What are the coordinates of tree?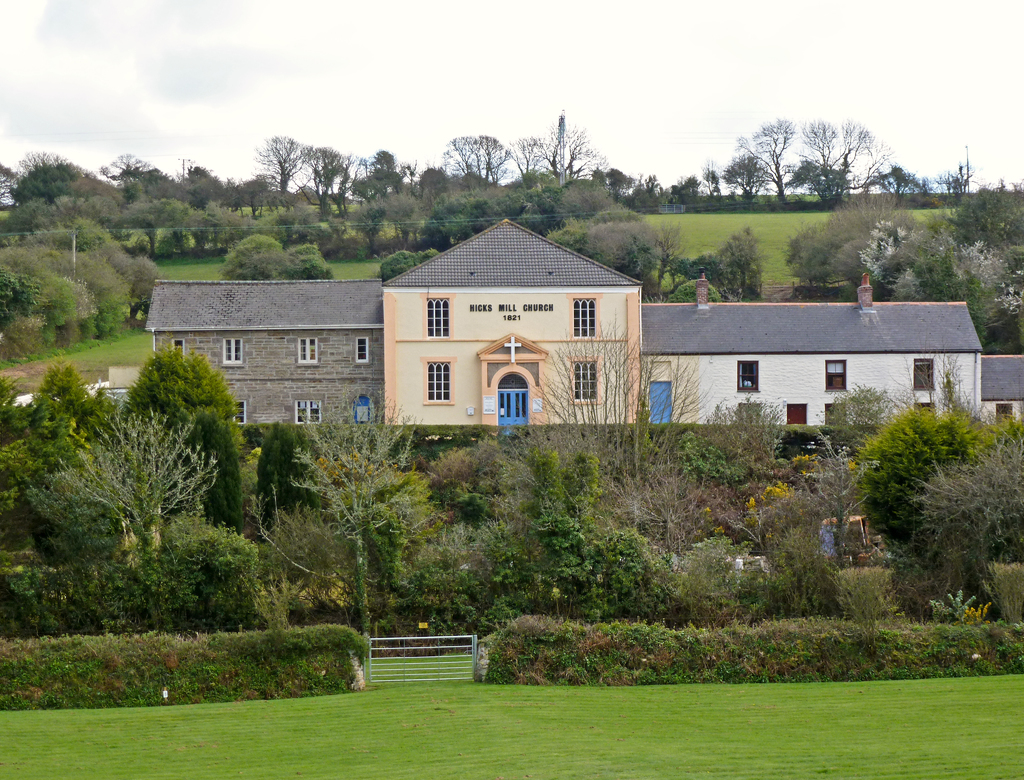
left=514, top=185, right=573, bottom=239.
